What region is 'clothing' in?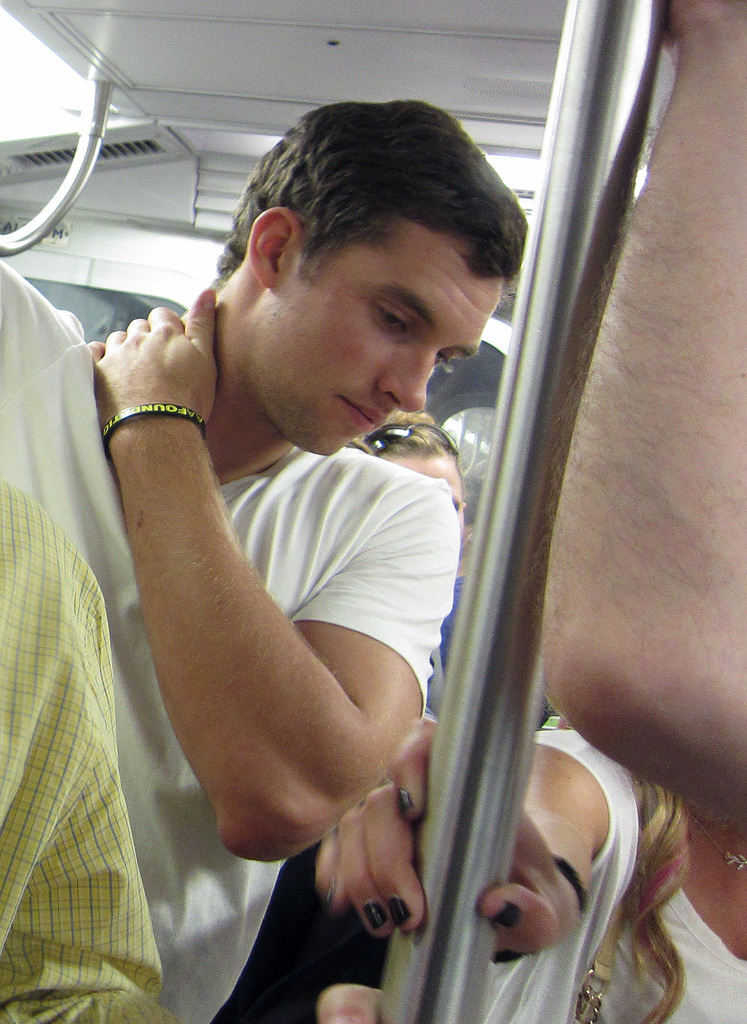
select_region(0, 483, 170, 1022).
